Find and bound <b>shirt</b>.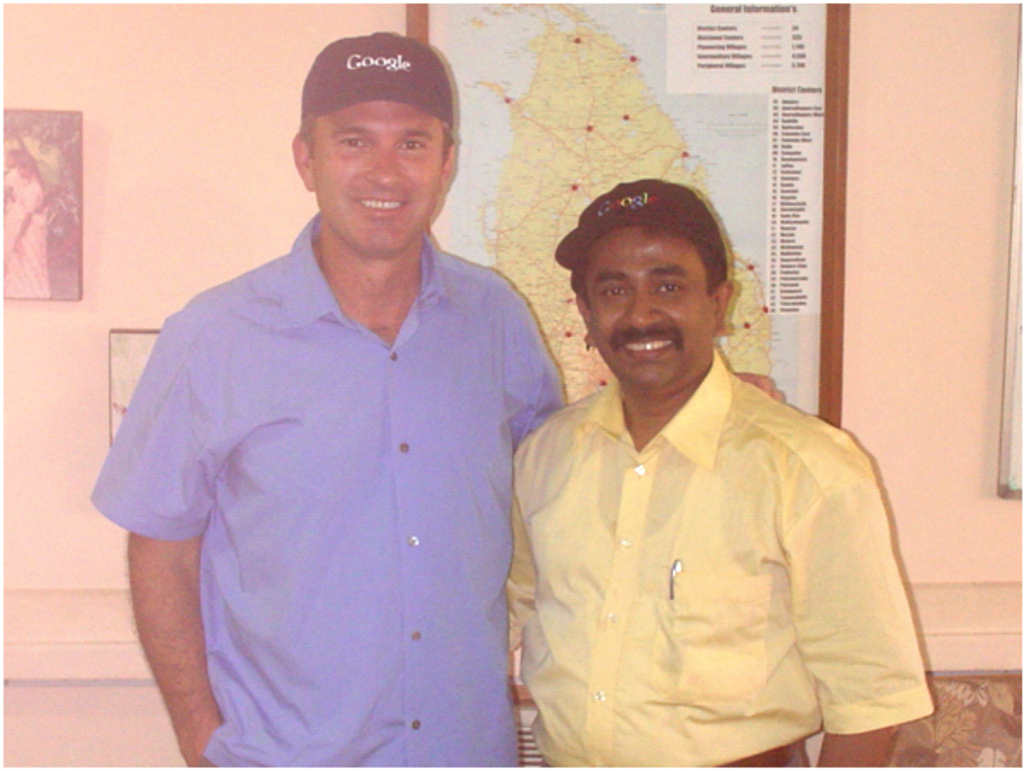
Bound: bbox=(503, 346, 934, 764).
